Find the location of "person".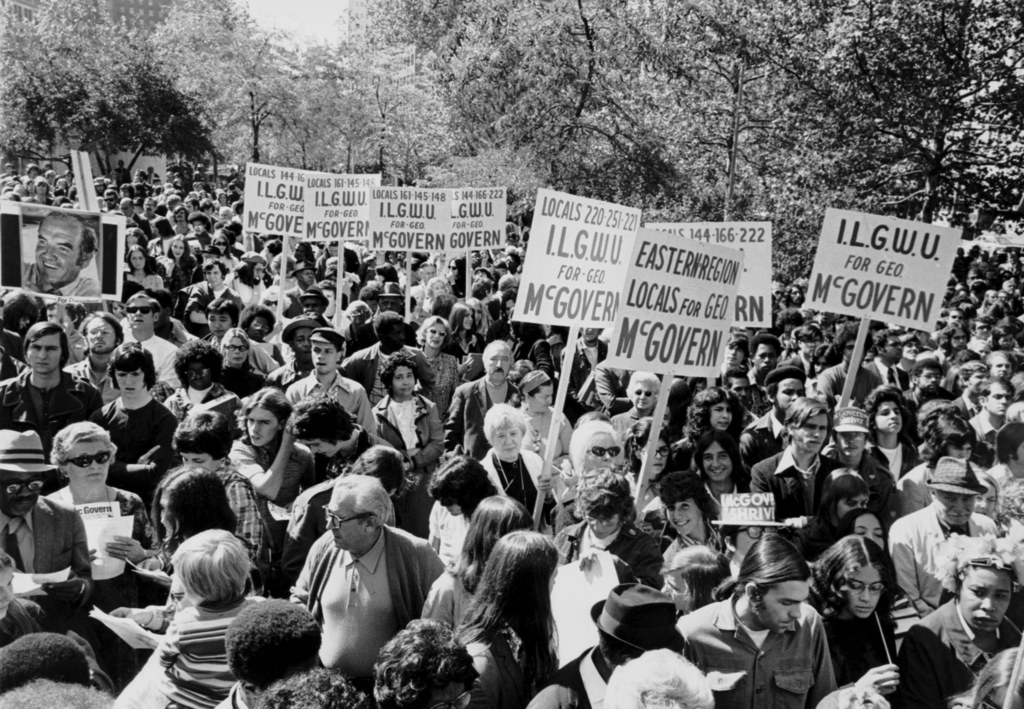
Location: {"x1": 0, "y1": 167, "x2": 1023, "y2": 708}.
